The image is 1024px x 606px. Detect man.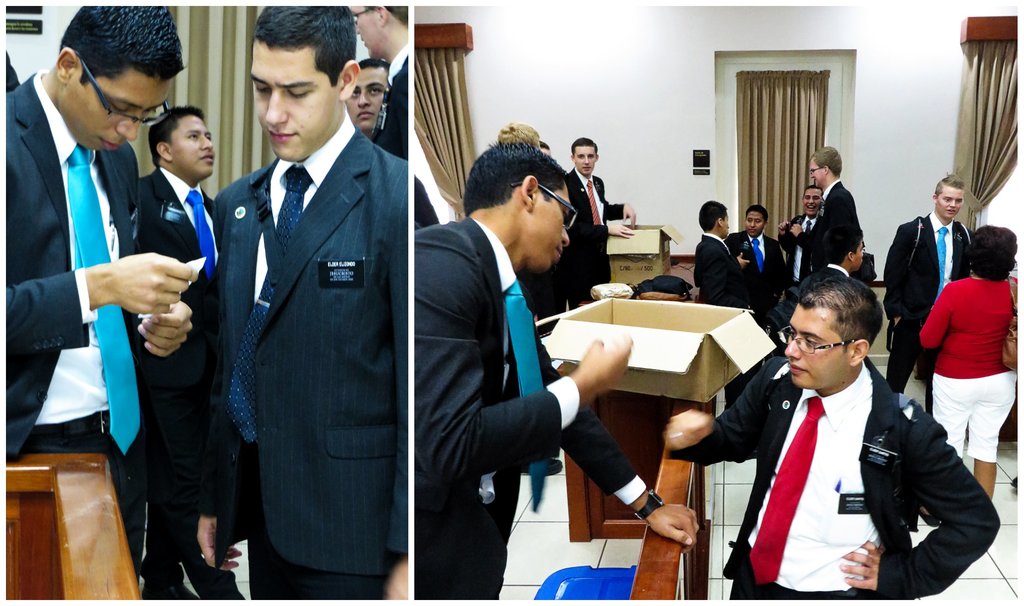
Detection: pyautogui.locateOnScreen(6, 8, 196, 566).
